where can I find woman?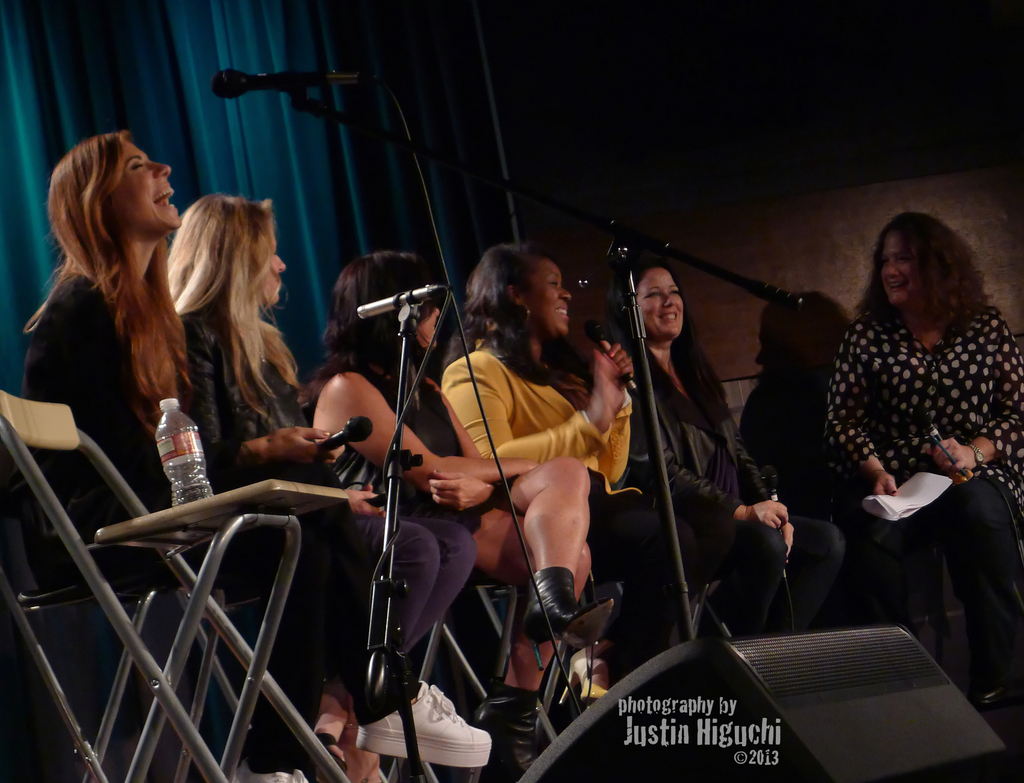
You can find it at [12,125,357,782].
